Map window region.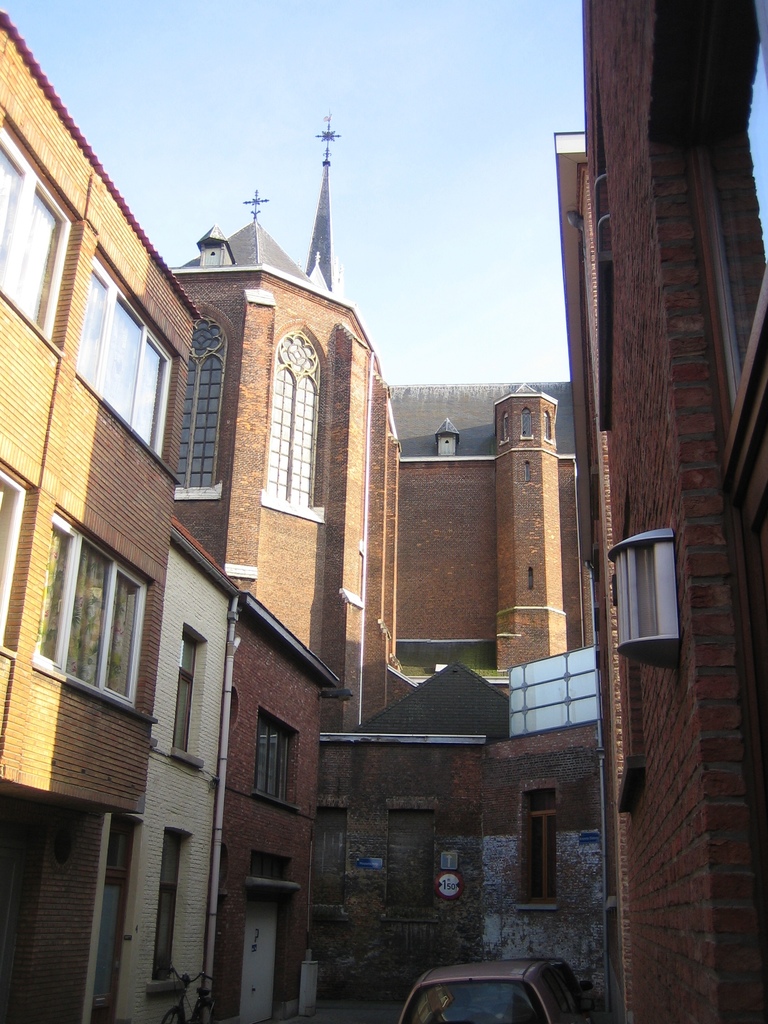
Mapped to x1=525, y1=786, x2=557, y2=910.
